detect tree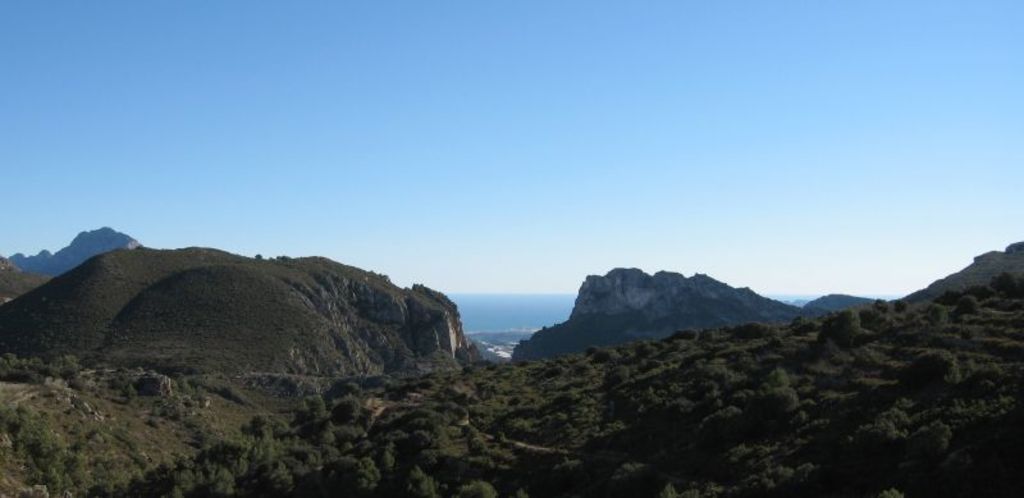
456:341:468:362
